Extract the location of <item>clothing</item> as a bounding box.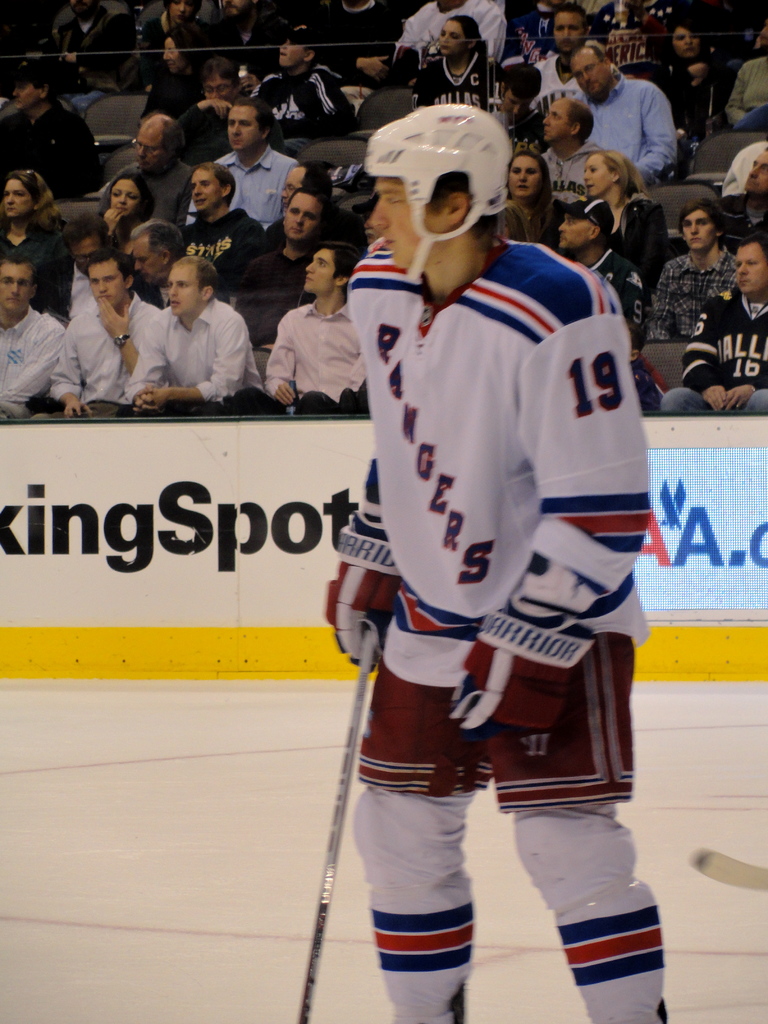
pyautogui.locateOnScreen(727, 57, 767, 134).
